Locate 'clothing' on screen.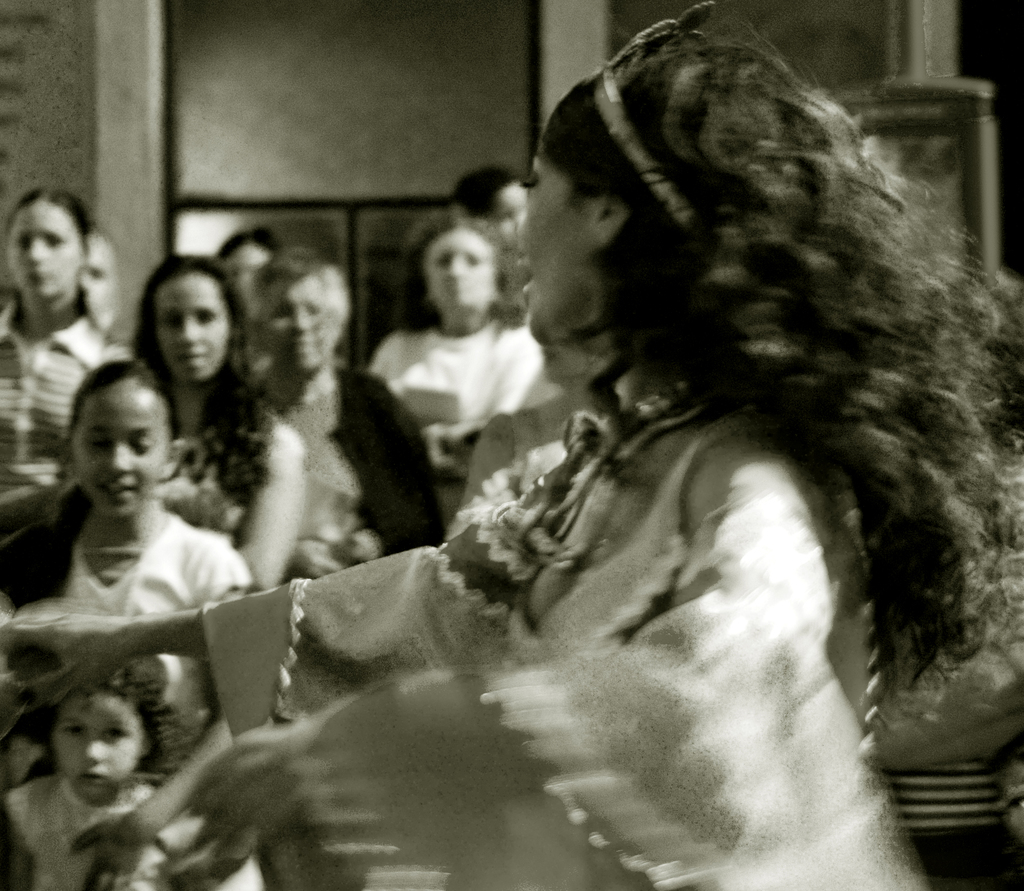
On screen at (321,236,963,862).
